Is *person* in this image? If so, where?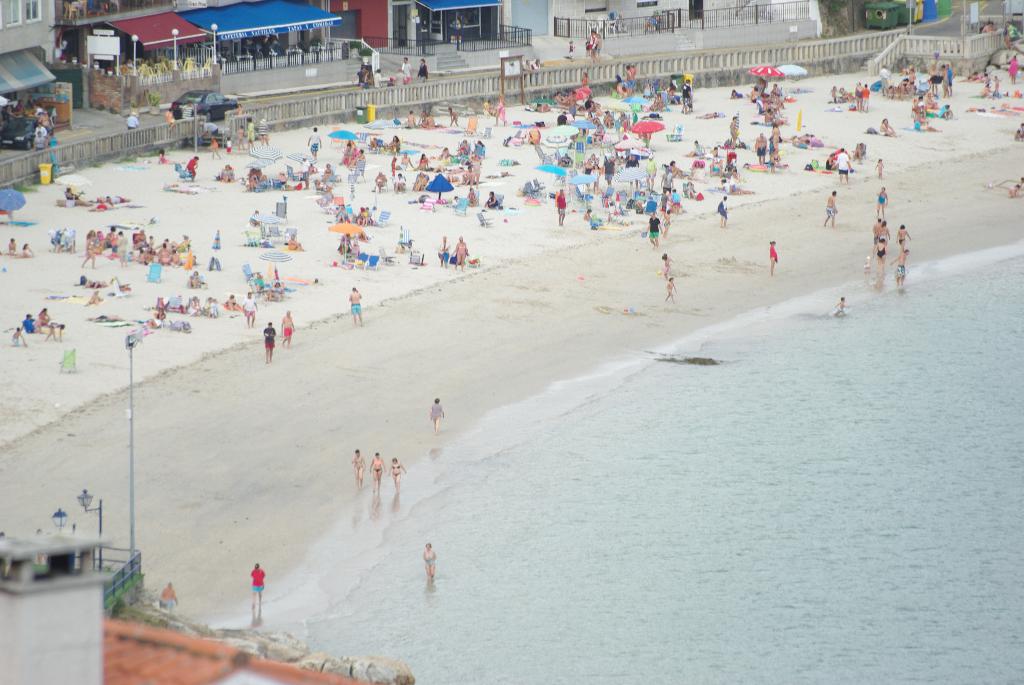
Yes, at BBox(830, 265, 865, 315).
